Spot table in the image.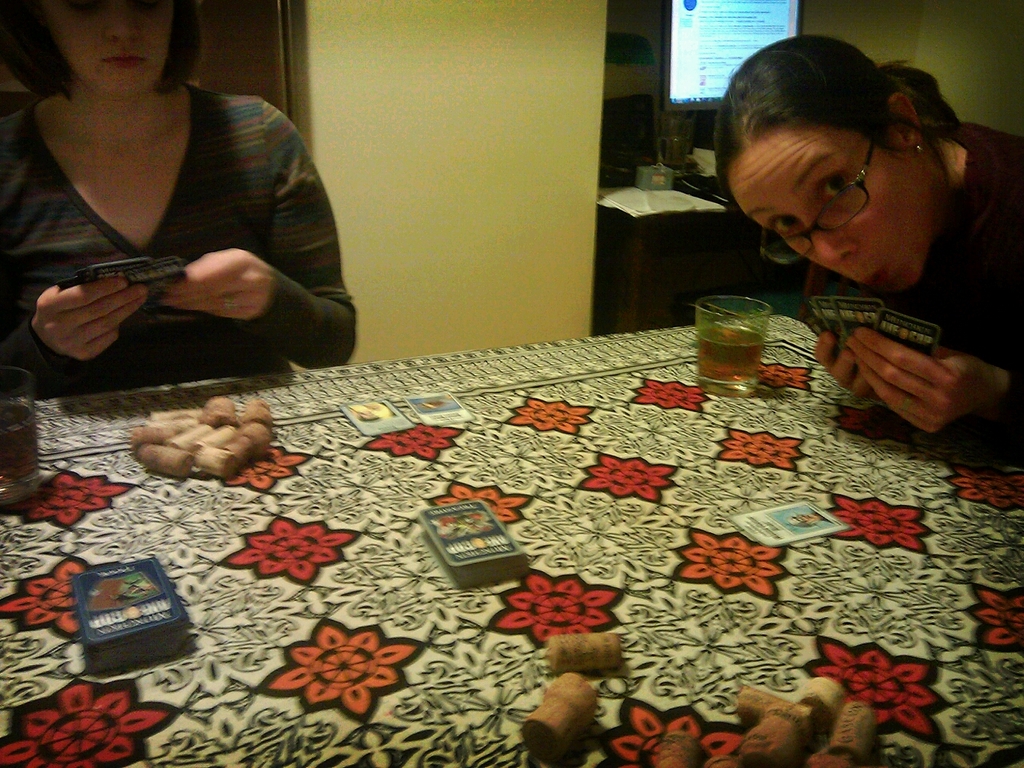
table found at <region>595, 174, 727, 335</region>.
